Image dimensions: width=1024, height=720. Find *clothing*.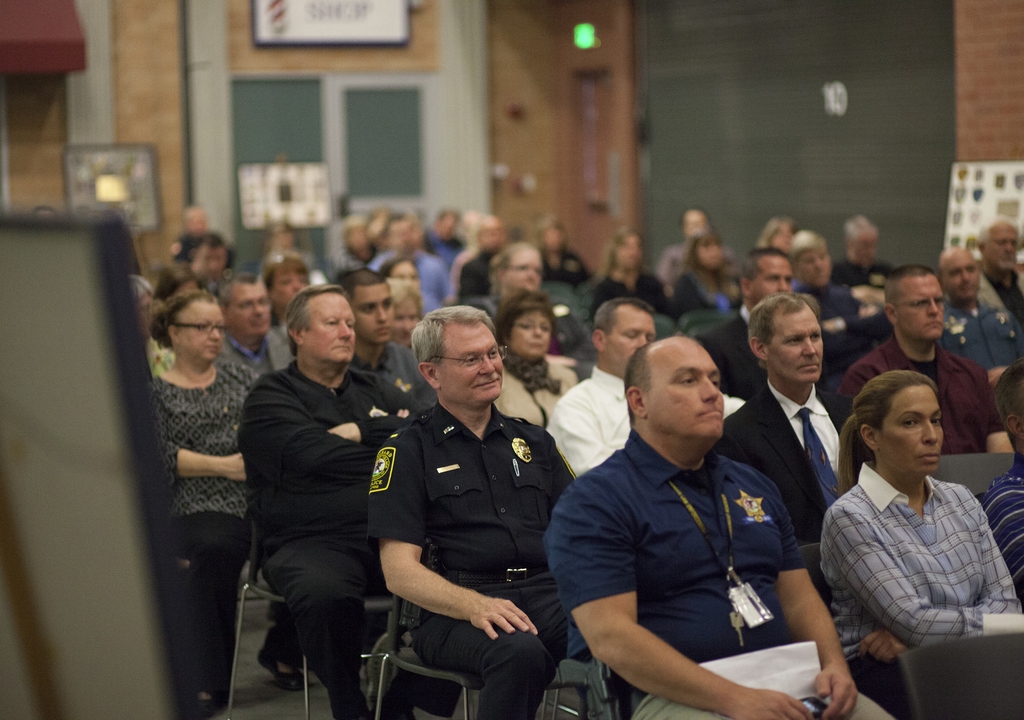
BBox(230, 340, 297, 398).
